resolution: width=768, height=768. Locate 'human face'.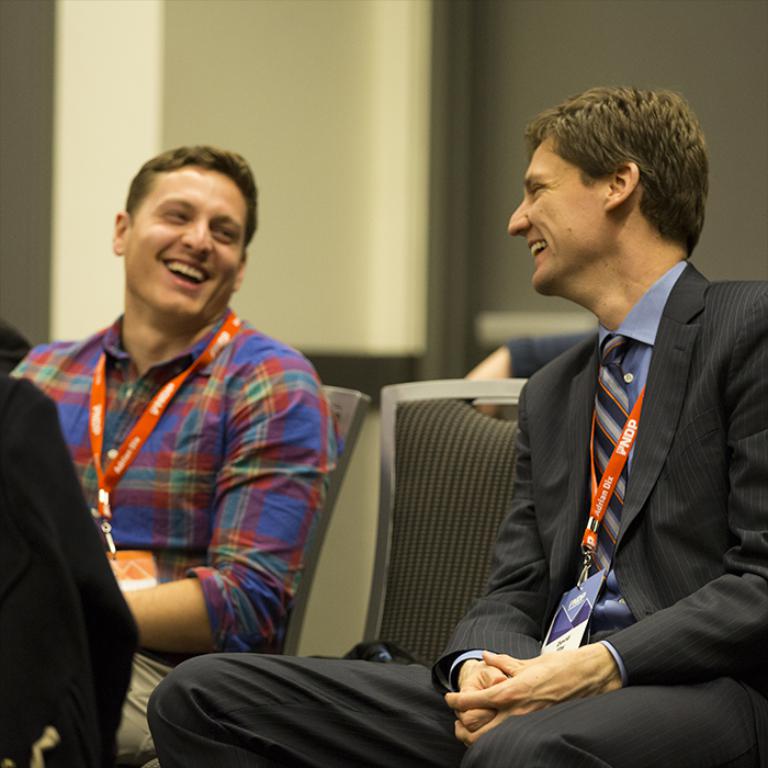
x1=506, y1=129, x2=601, y2=292.
